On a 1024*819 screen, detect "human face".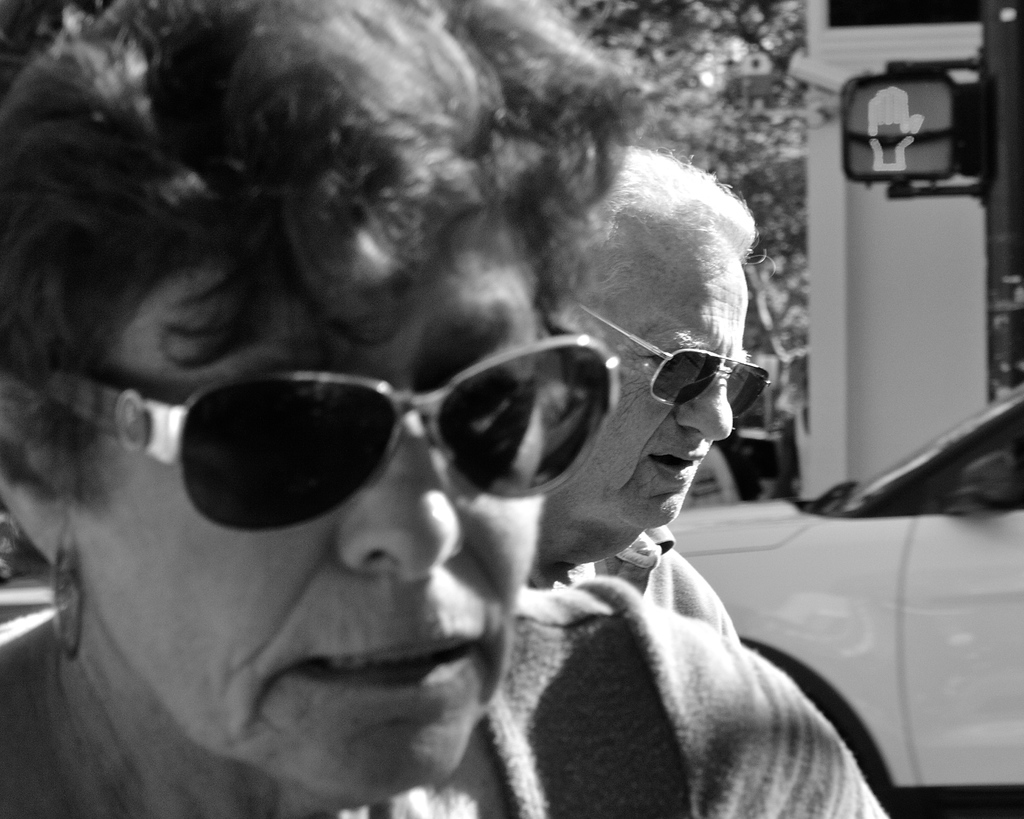
select_region(566, 257, 738, 540).
